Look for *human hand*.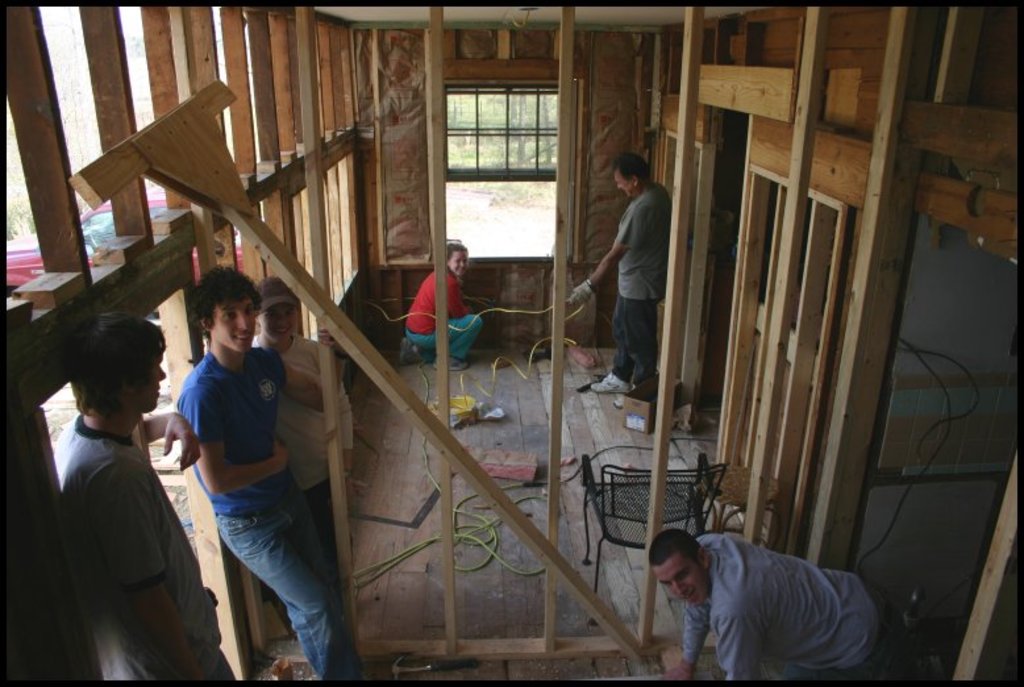
Found: box(271, 433, 291, 474).
